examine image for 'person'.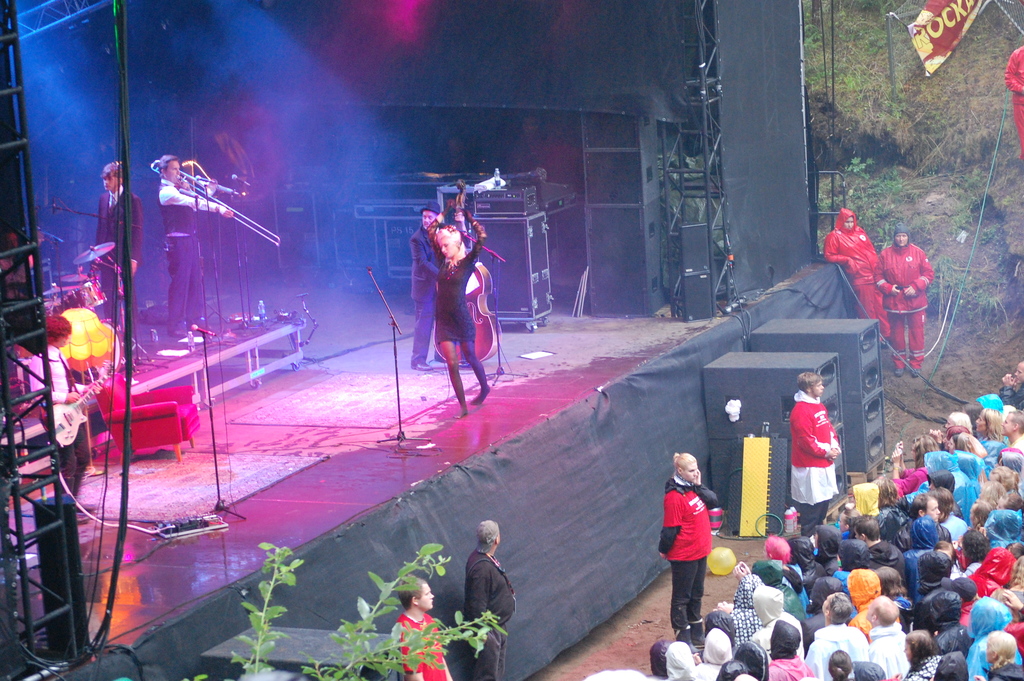
Examination result: Rect(462, 511, 520, 680).
